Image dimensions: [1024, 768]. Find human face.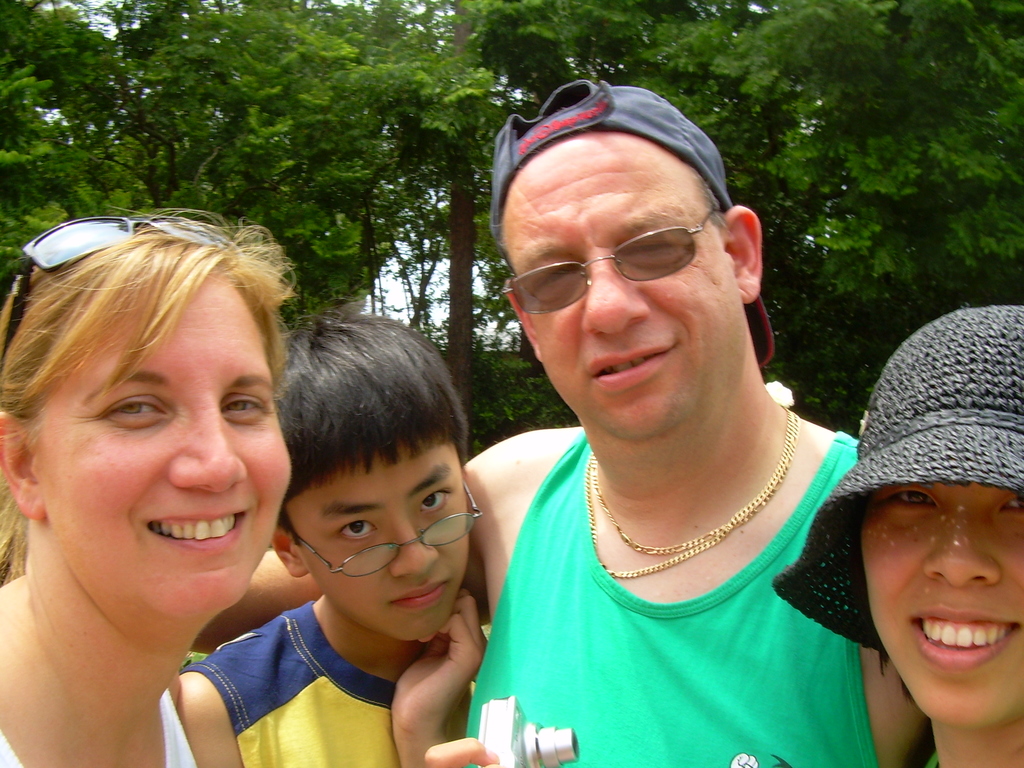
bbox(293, 446, 468, 638).
